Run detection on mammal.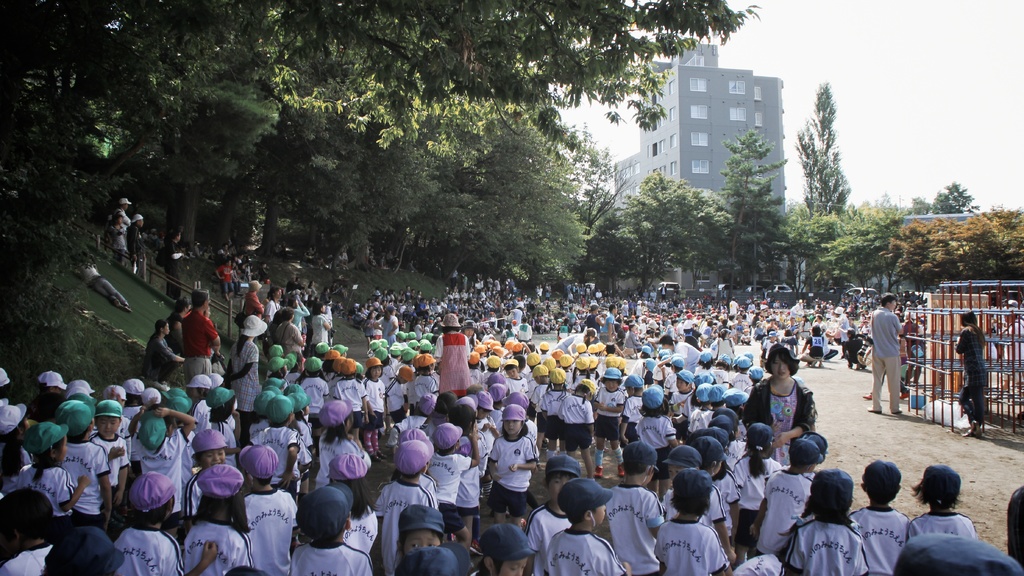
Result: l=656, t=468, r=730, b=575.
